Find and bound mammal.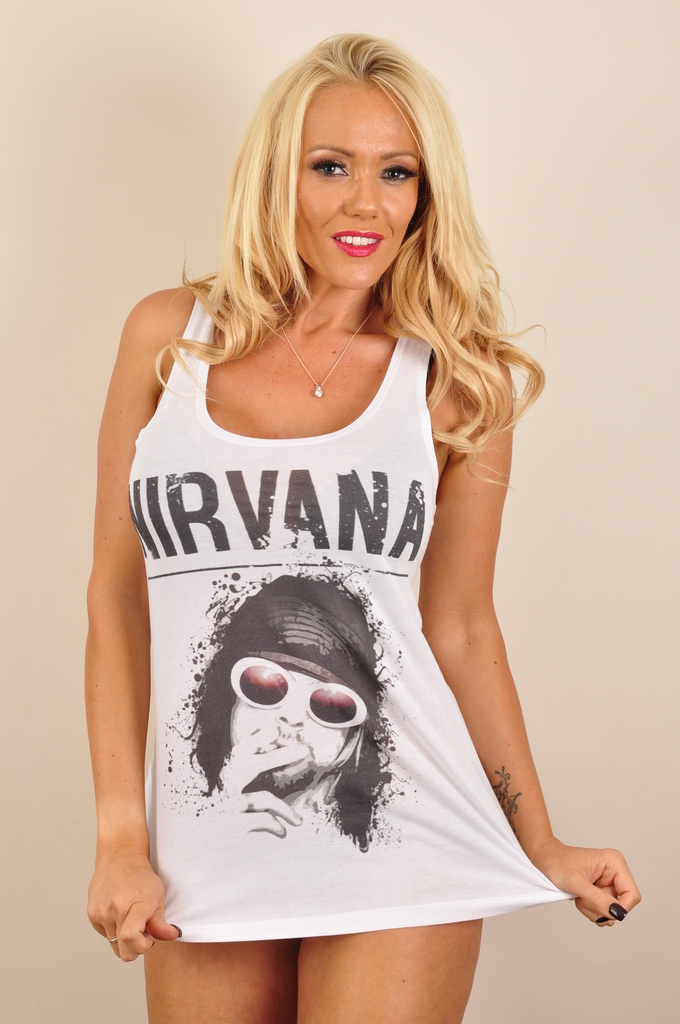
Bound: left=158, top=561, right=405, bottom=851.
